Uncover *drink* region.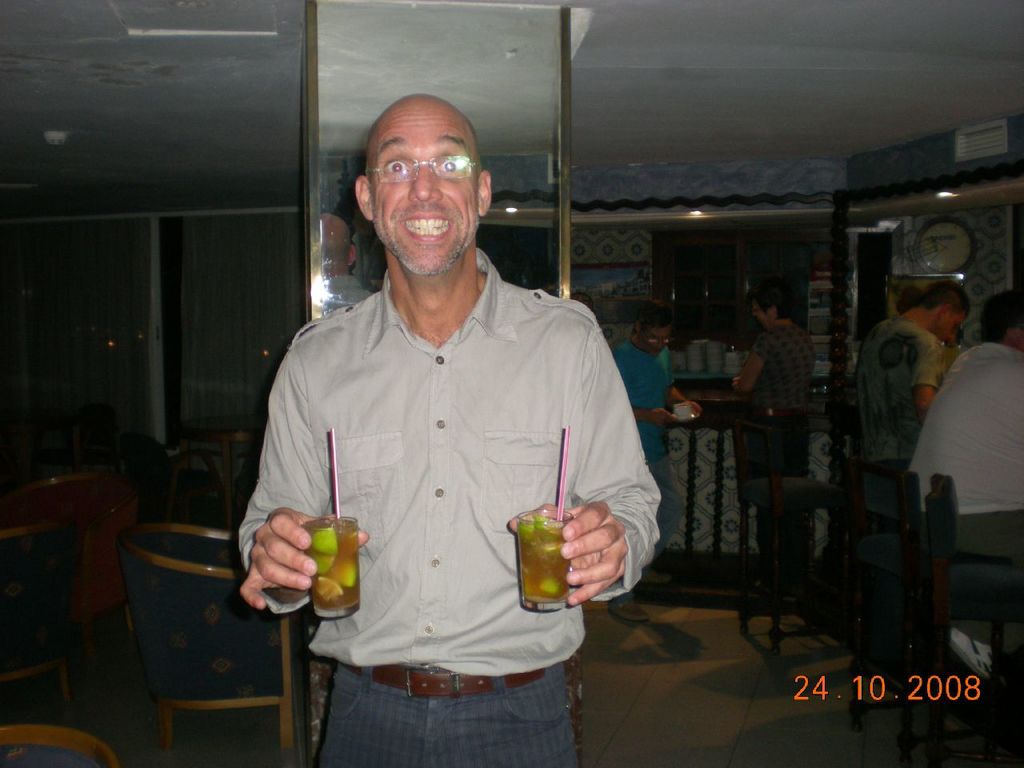
Uncovered: bbox=(303, 522, 364, 610).
